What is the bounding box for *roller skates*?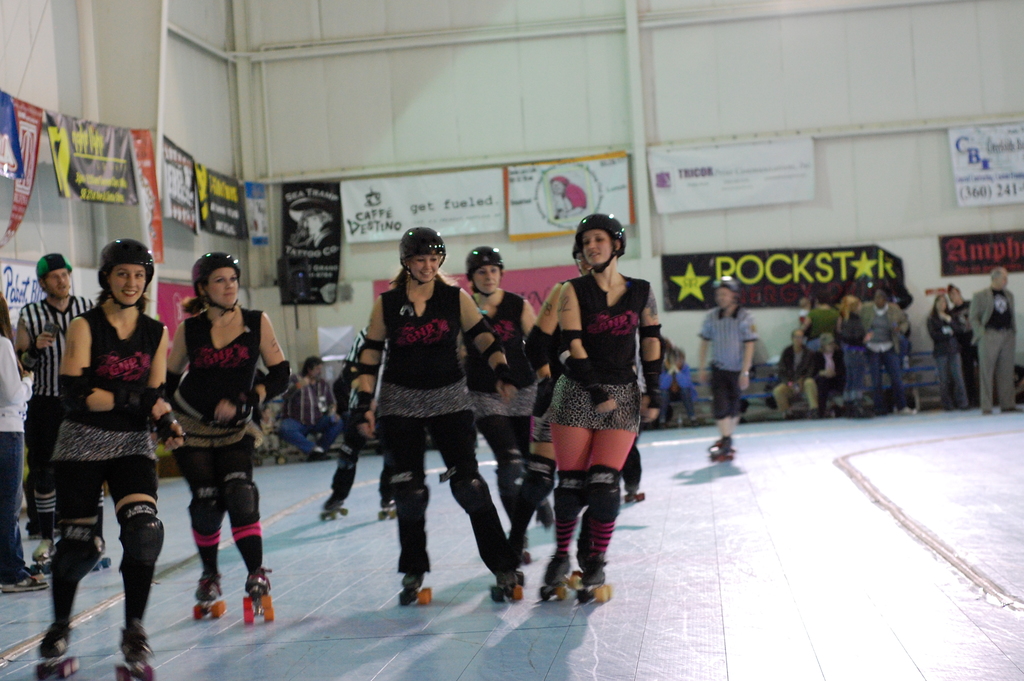
pyautogui.locateOnScreen(191, 570, 227, 621).
